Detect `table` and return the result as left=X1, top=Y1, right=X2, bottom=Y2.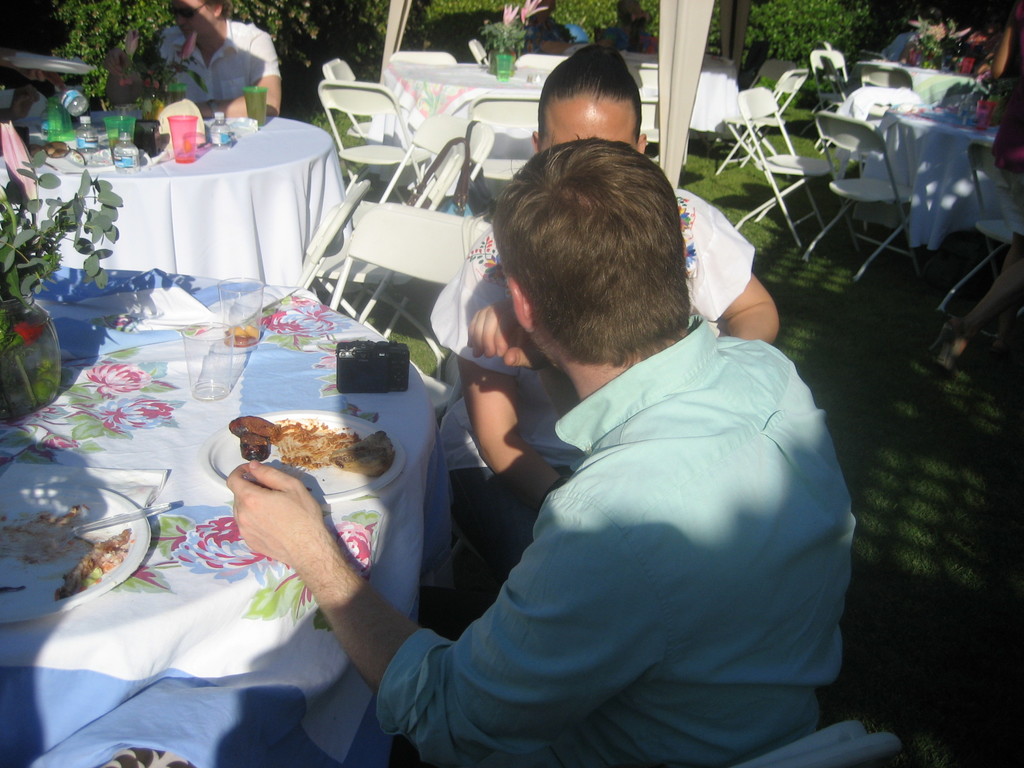
left=0, top=267, right=440, bottom=767.
